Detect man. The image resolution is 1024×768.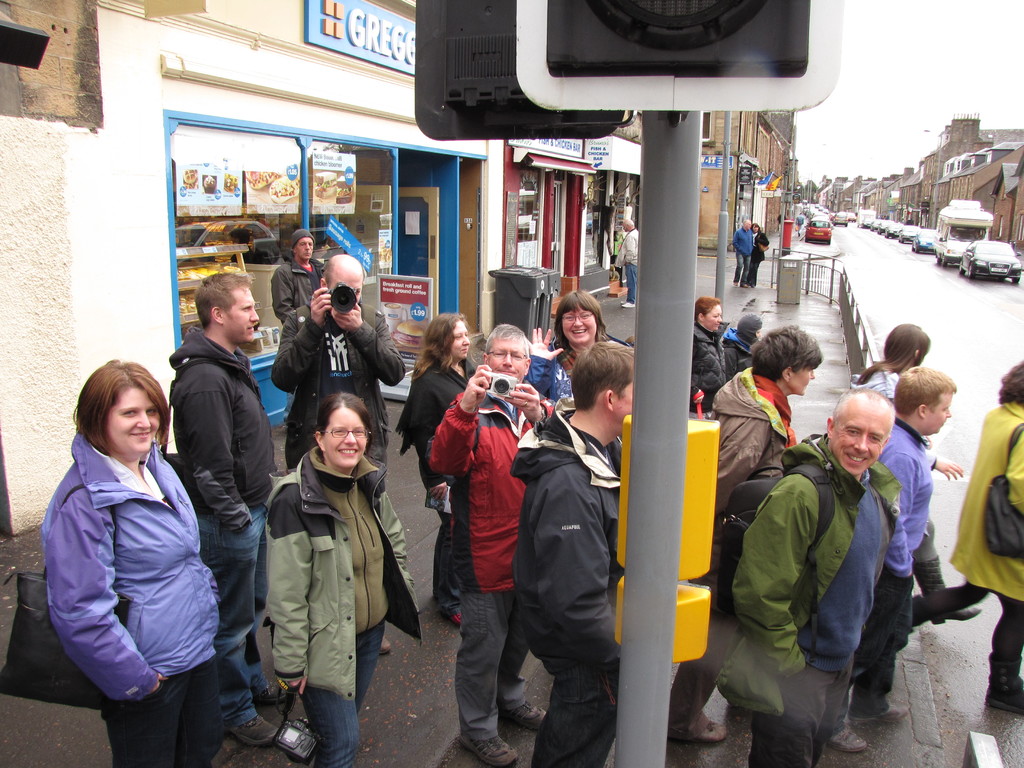
618,213,641,317.
